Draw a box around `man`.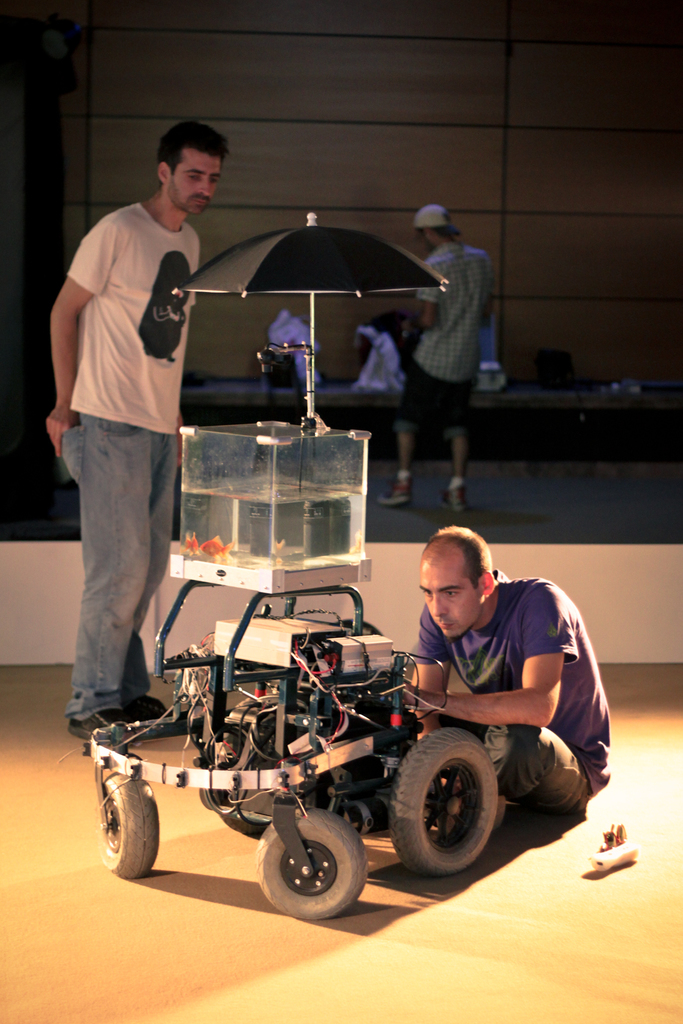
39/112/220/780.
